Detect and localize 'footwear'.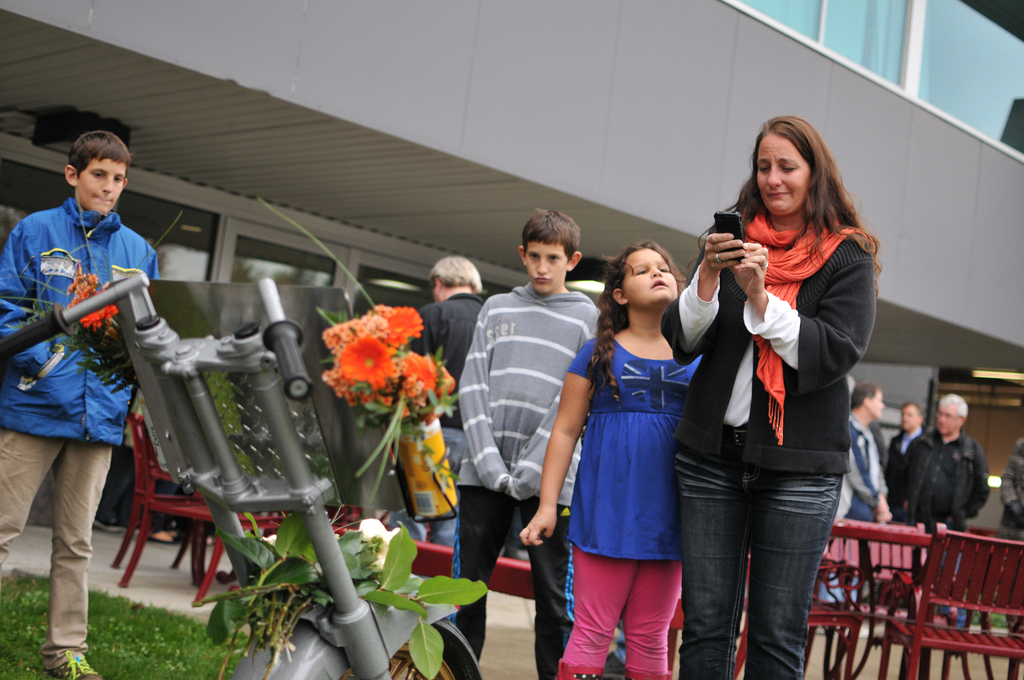
Localized at (left=42, top=651, right=104, bottom=679).
